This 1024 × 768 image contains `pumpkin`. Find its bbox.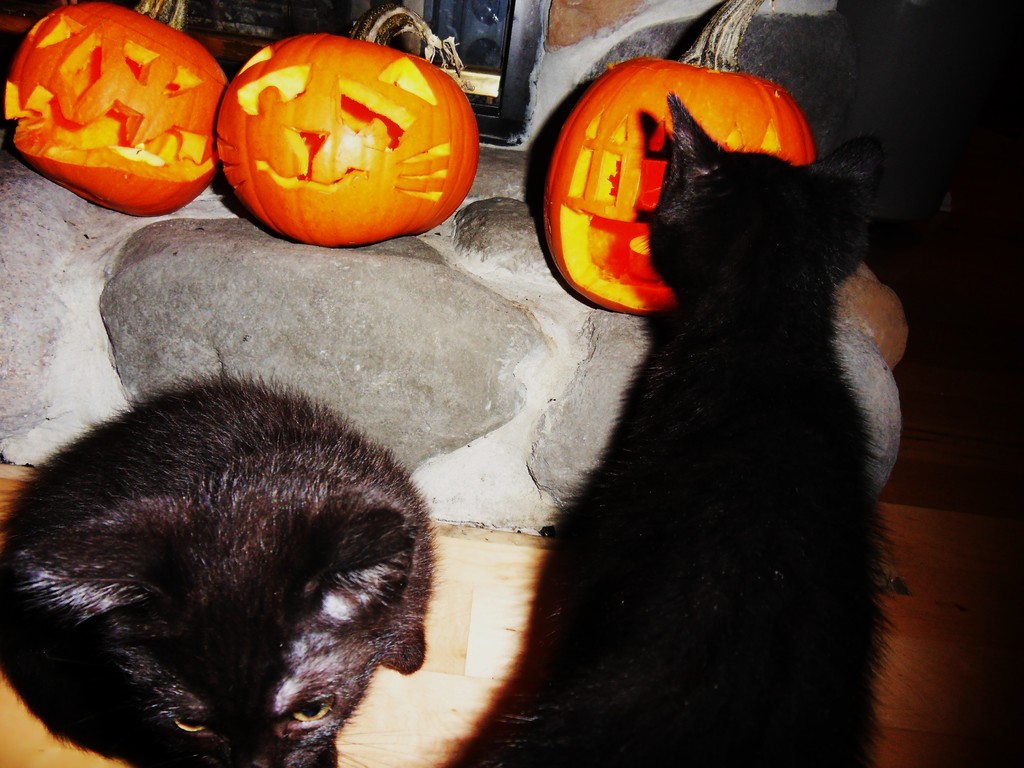
box=[0, 0, 230, 217].
